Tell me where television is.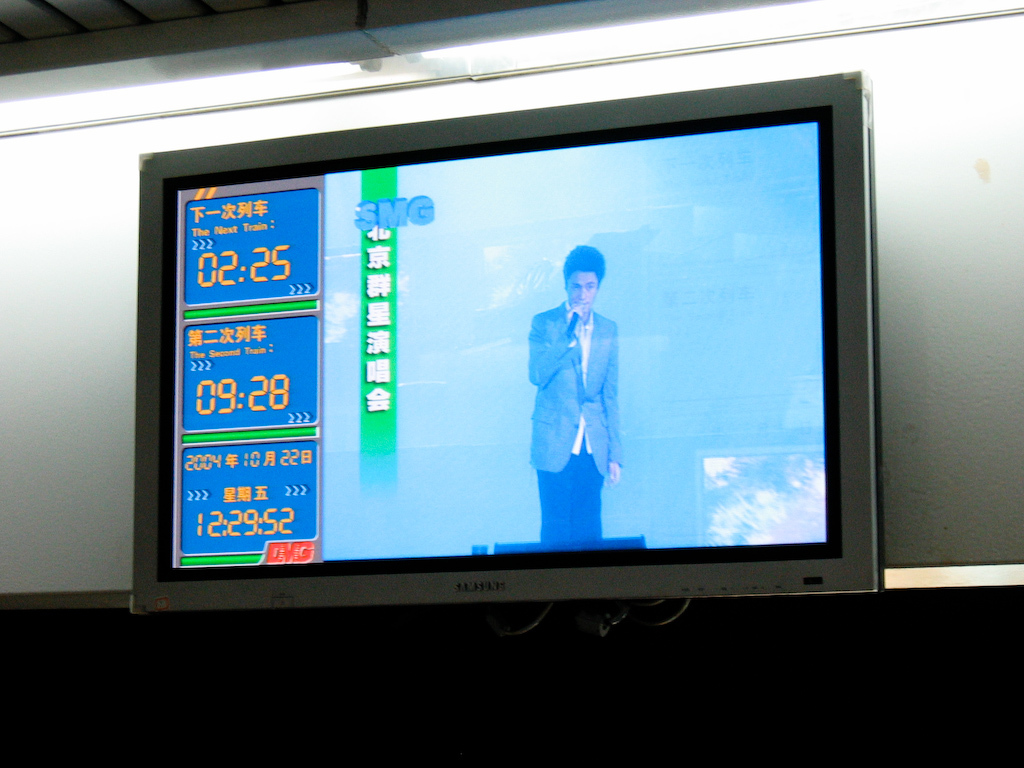
television is at 129:69:886:621.
